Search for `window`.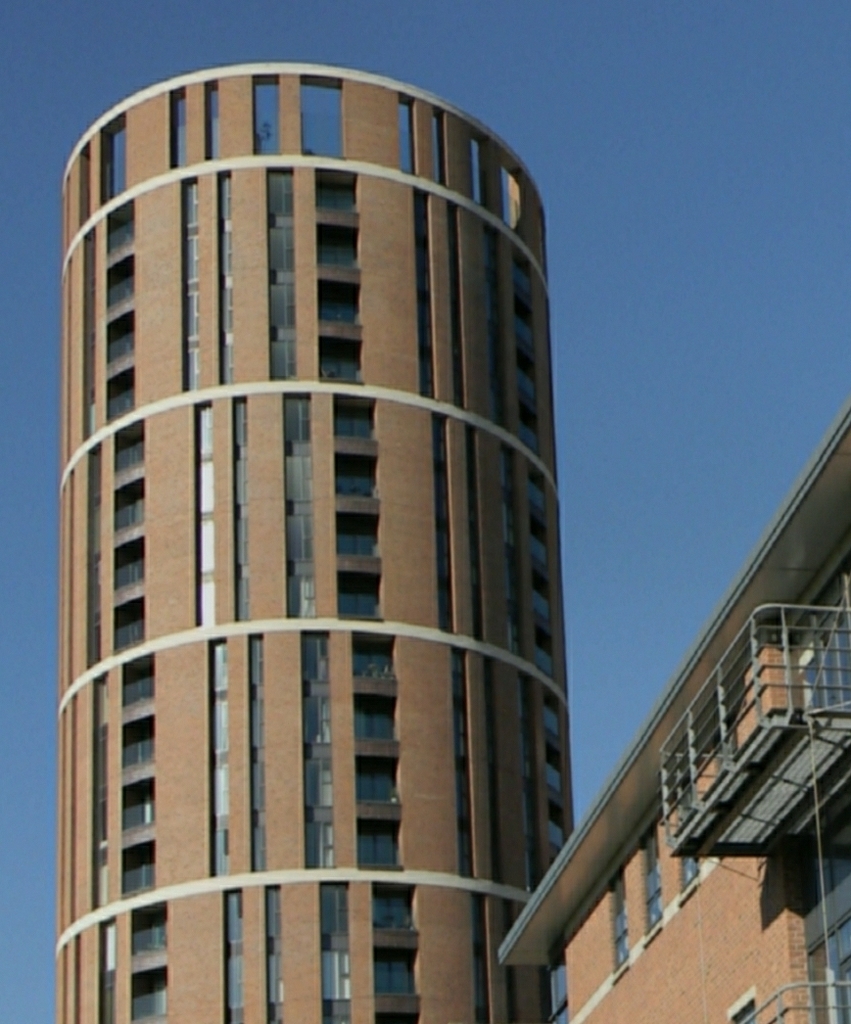
Found at region(115, 790, 150, 829).
